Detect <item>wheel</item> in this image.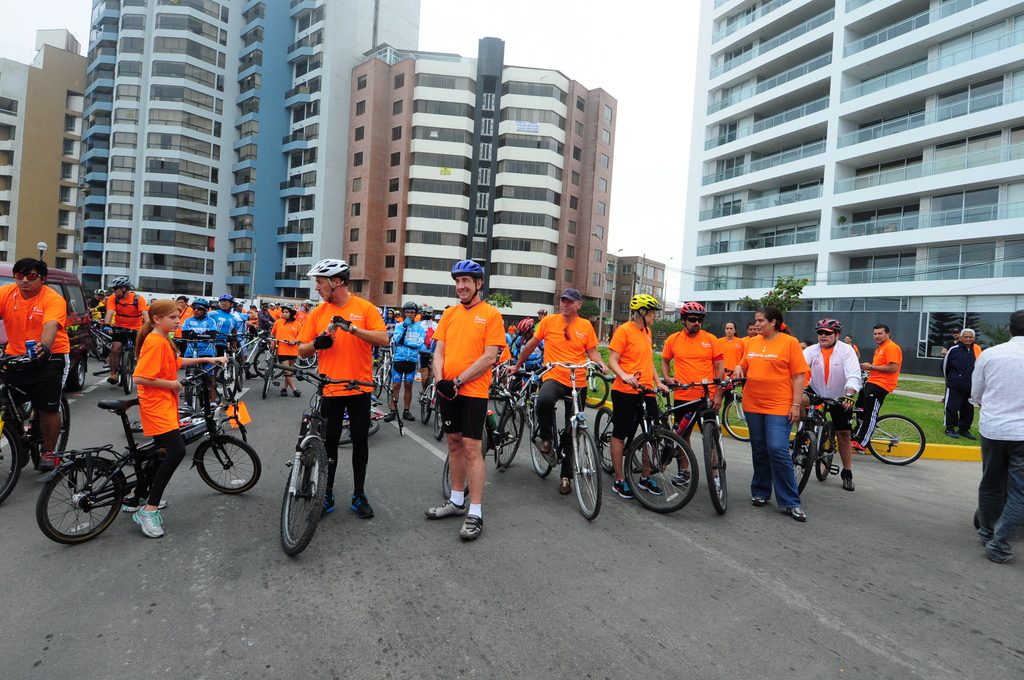
Detection: bbox=[124, 353, 131, 393].
